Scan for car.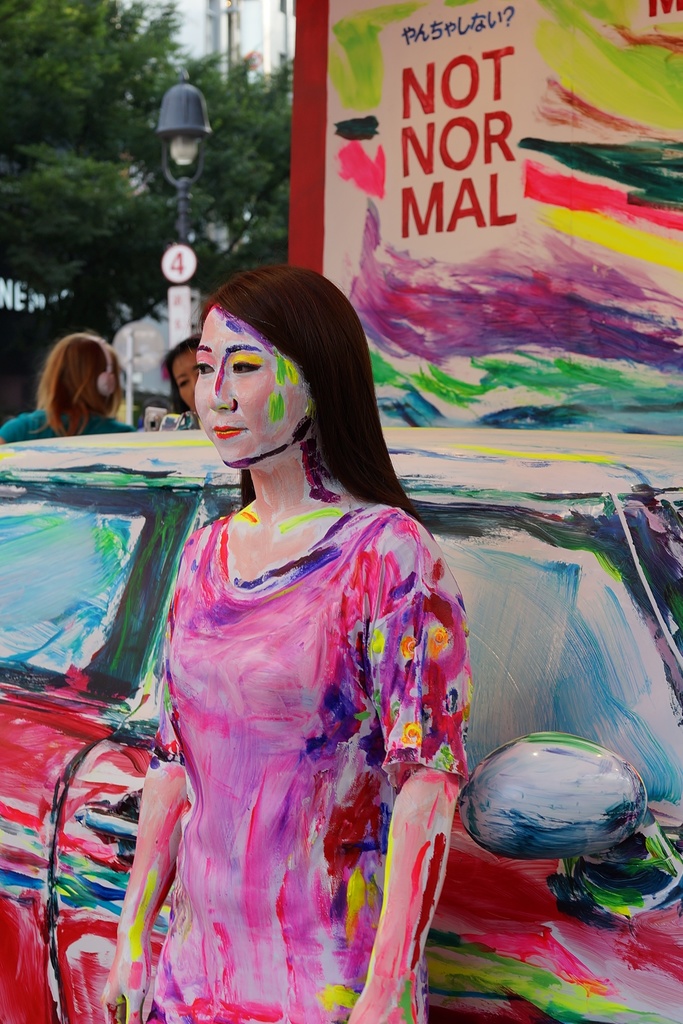
Scan result: bbox(0, 426, 682, 1023).
